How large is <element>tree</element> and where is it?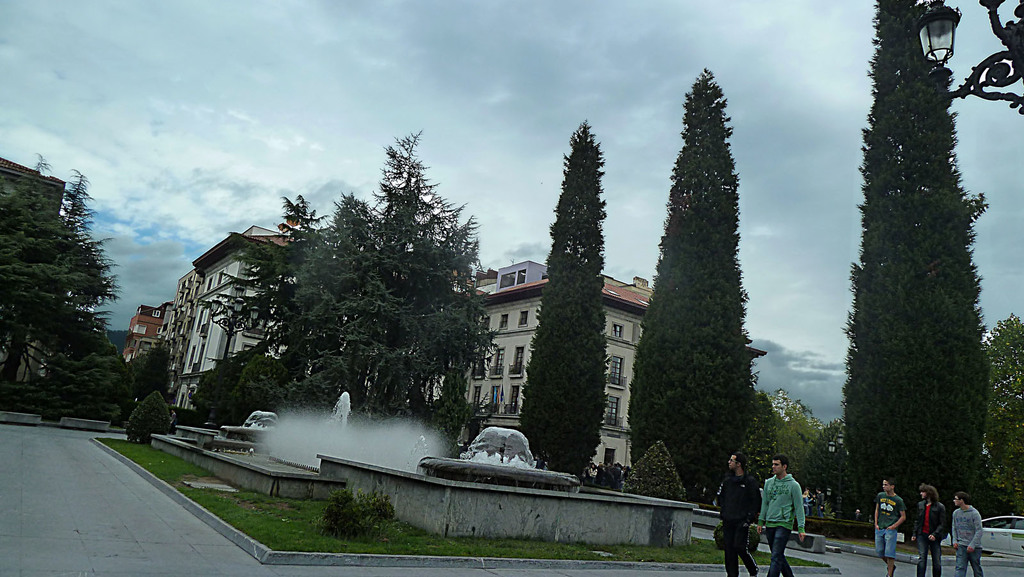
Bounding box: rect(781, 416, 824, 477).
